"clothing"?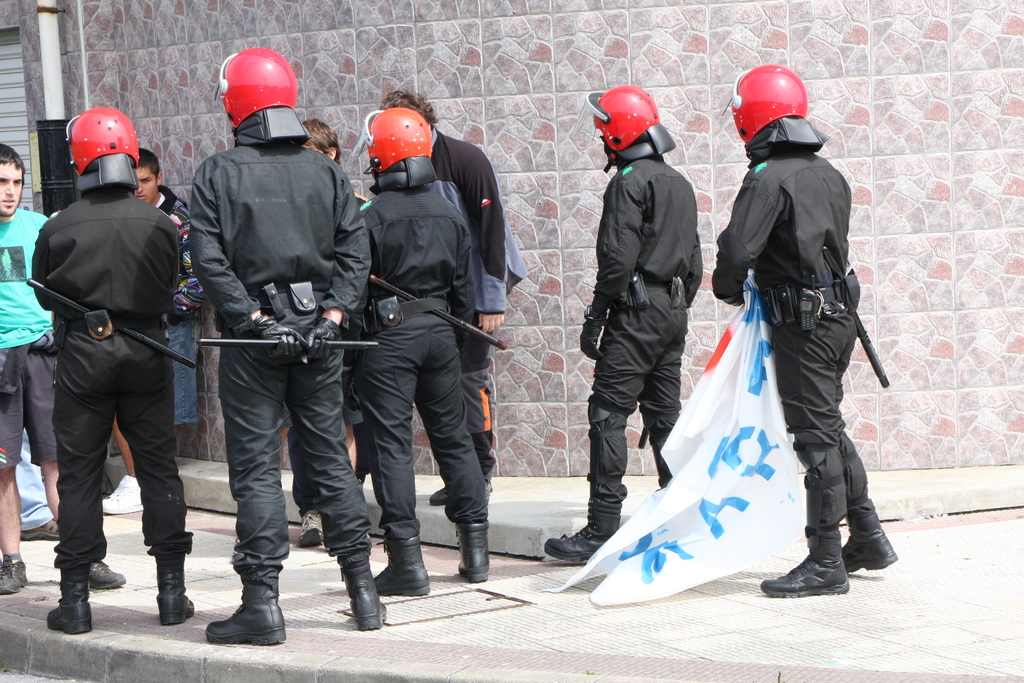
BBox(150, 185, 201, 320)
